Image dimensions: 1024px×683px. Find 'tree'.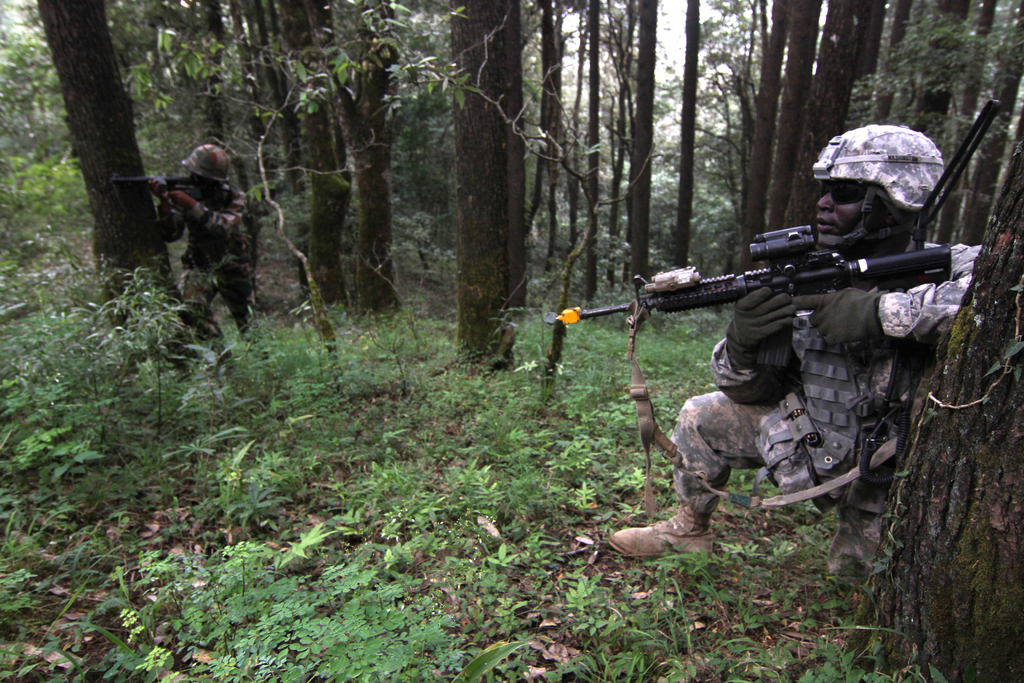
[730,0,794,284].
